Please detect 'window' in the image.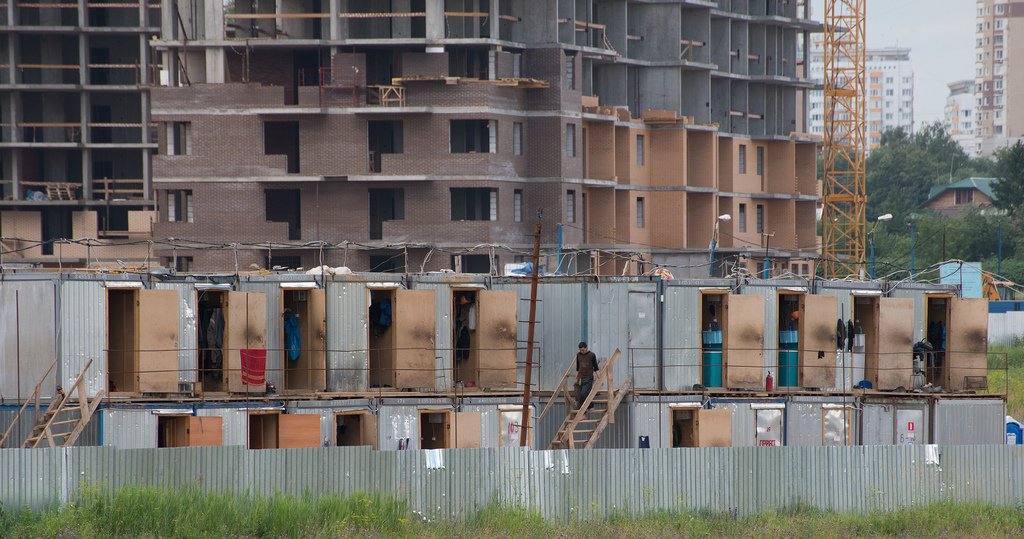
select_region(508, 121, 527, 159).
